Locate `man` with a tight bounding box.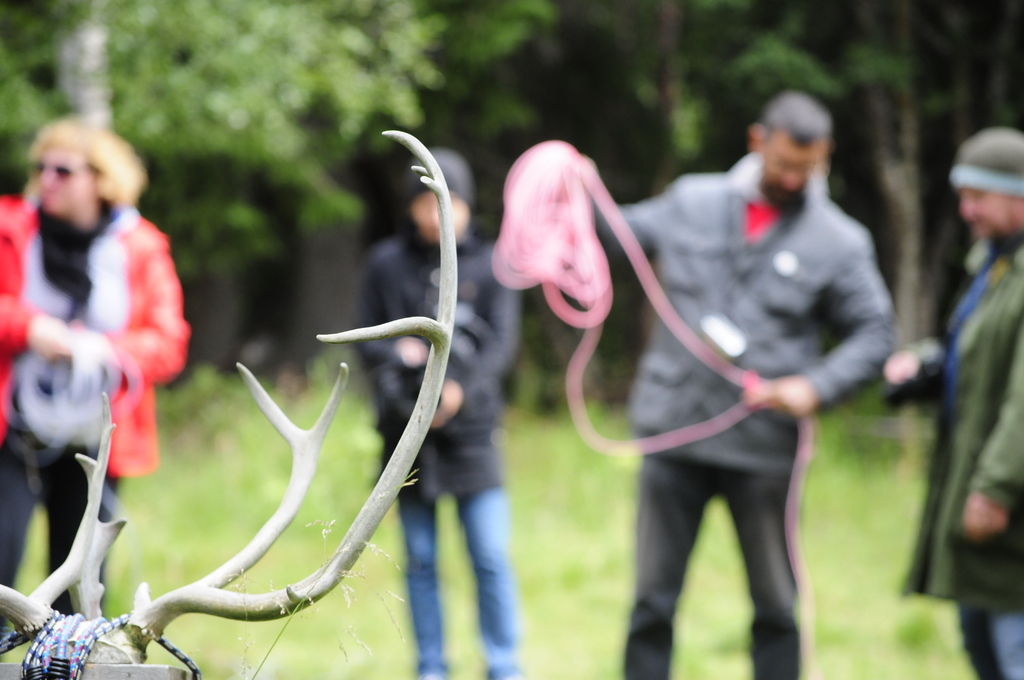
<bbox>550, 88, 915, 664</bbox>.
